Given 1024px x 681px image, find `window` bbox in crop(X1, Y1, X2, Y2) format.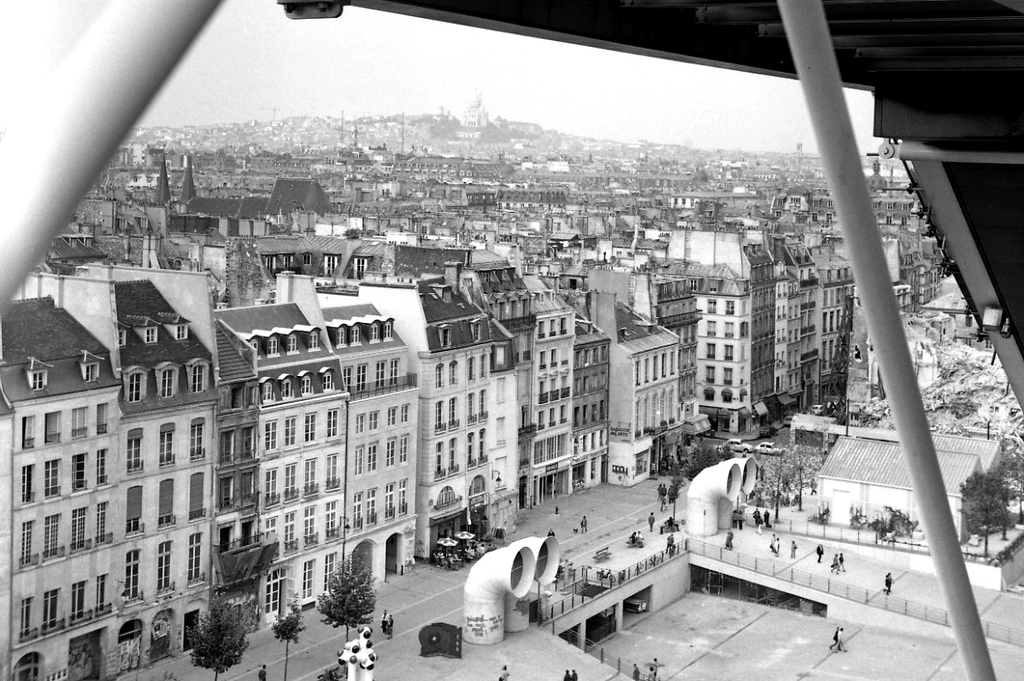
crop(366, 489, 377, 519).
